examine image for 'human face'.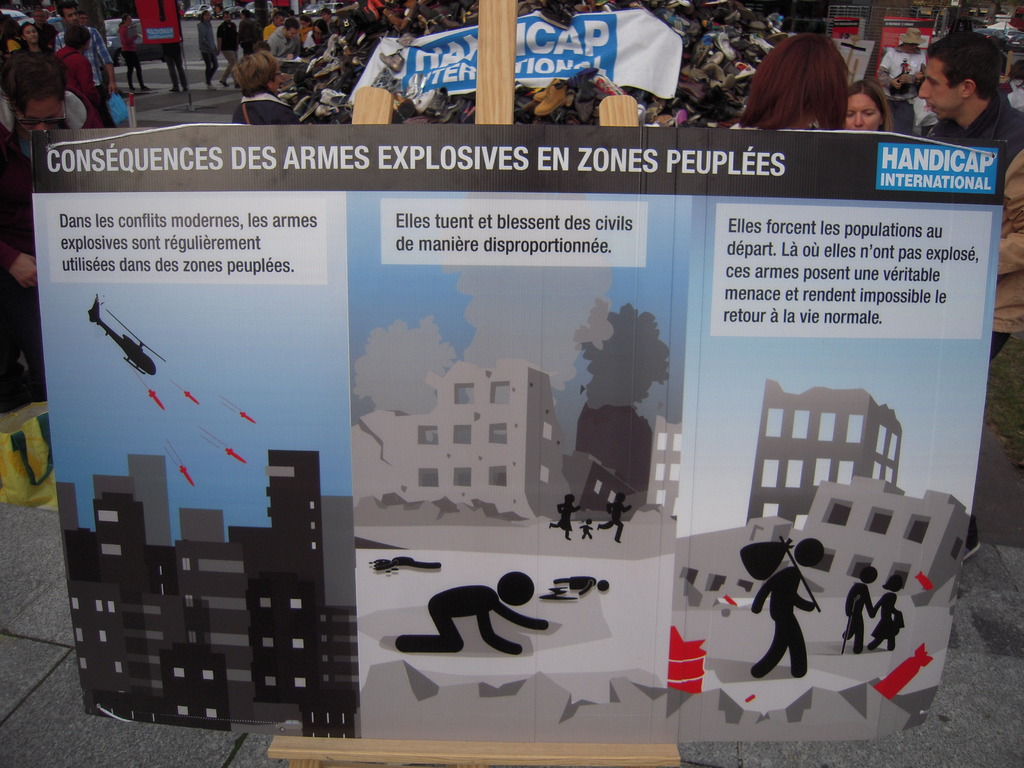
Examination result: x1=62, y1=10, x2=77, y2=26.
